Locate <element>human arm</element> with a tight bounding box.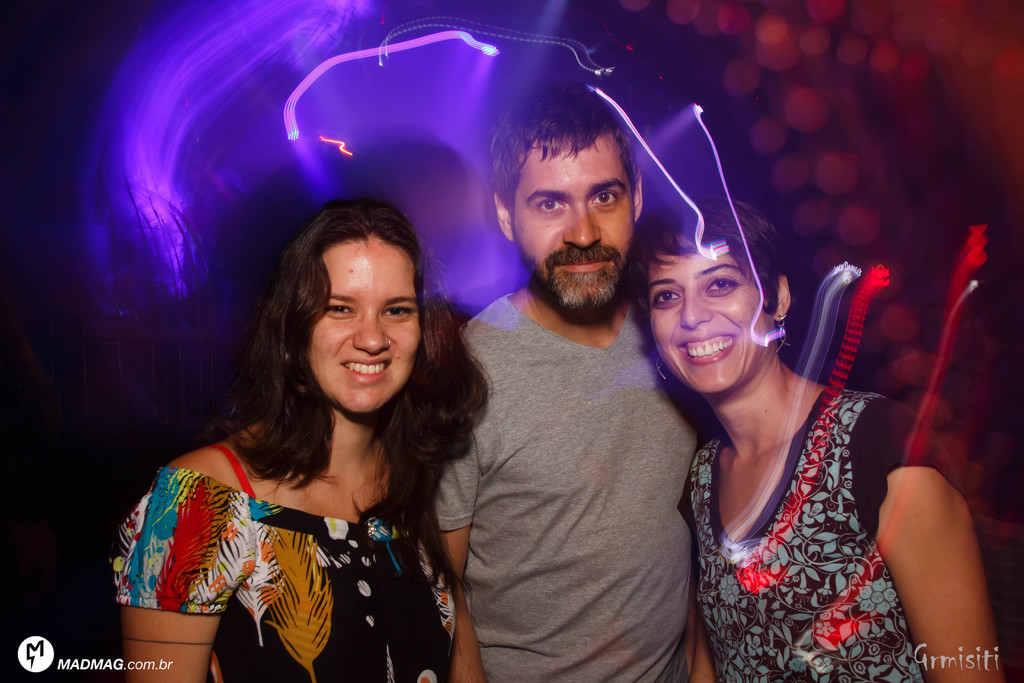
box(422, 322, 508, 682).
